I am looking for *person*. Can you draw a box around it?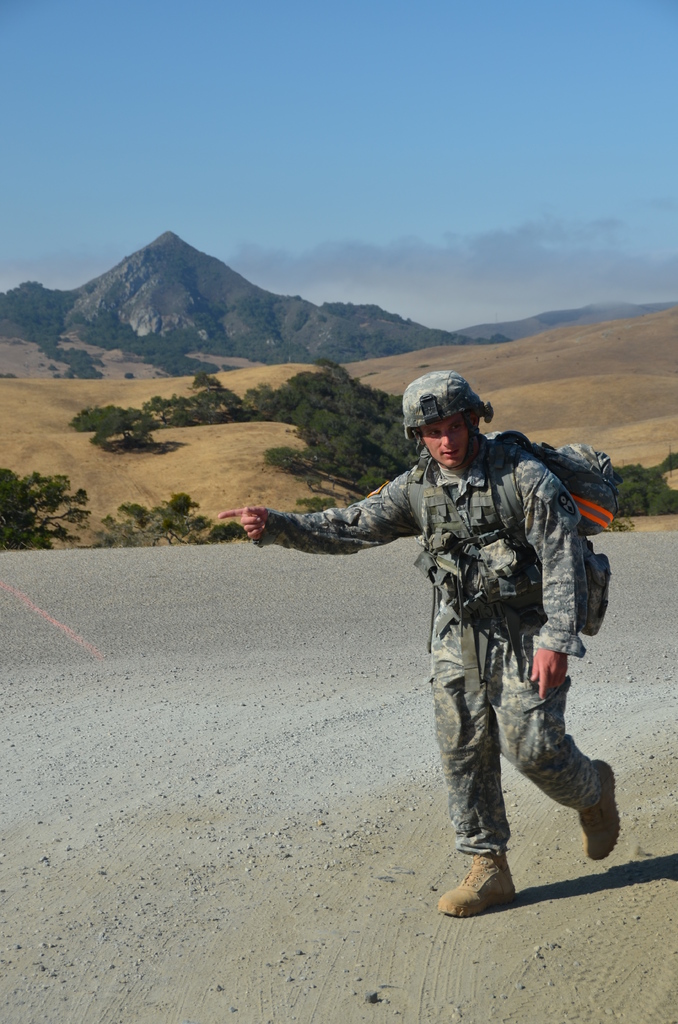
Sure, the bounding box is detection(227, 378, 585, 923).
